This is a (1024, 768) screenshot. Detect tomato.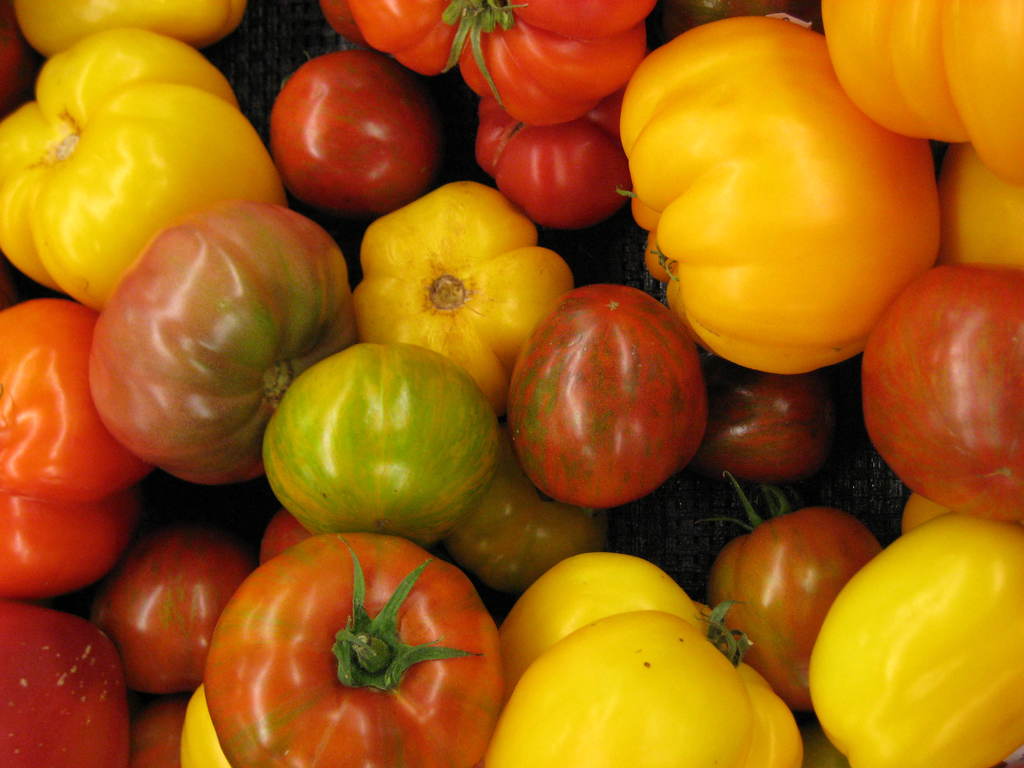
bbox=(203, 529, 504, 767).
